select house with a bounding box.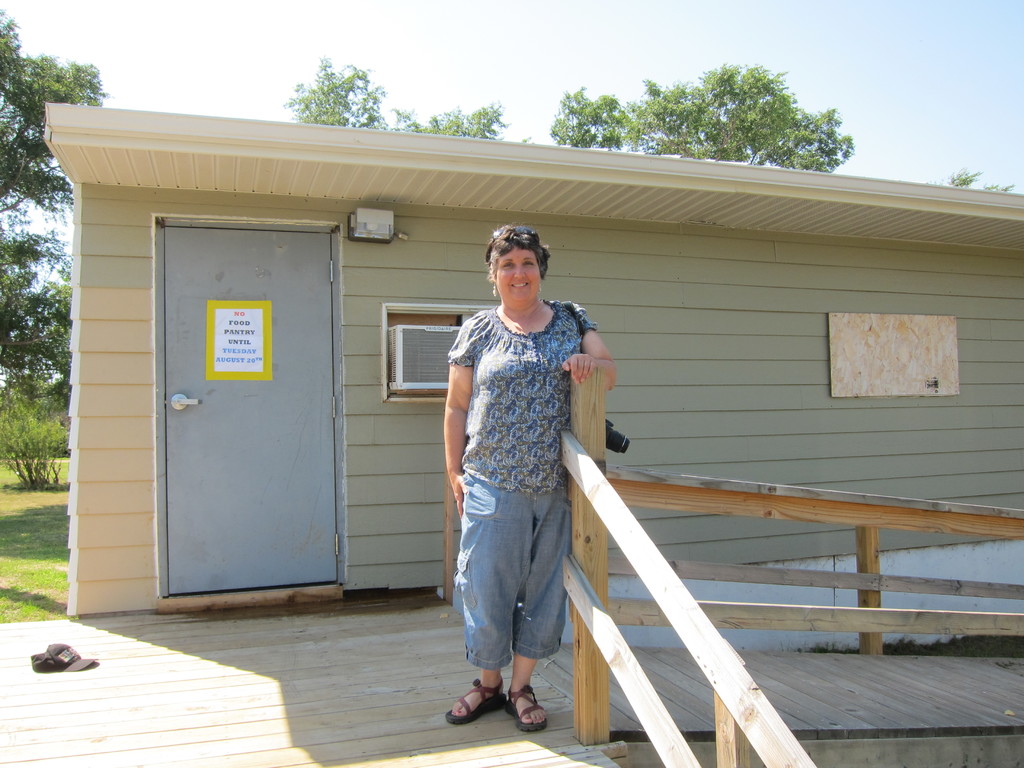
39,102,1023,620.
